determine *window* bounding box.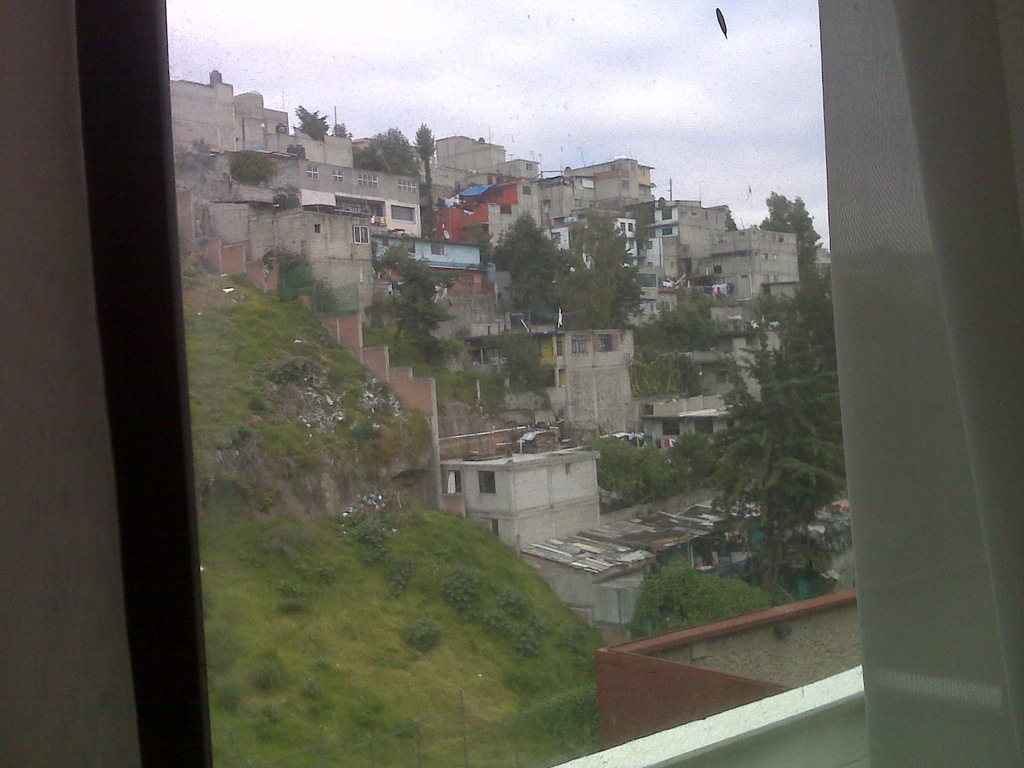
Determined: box(358, 174, 380, 186).
